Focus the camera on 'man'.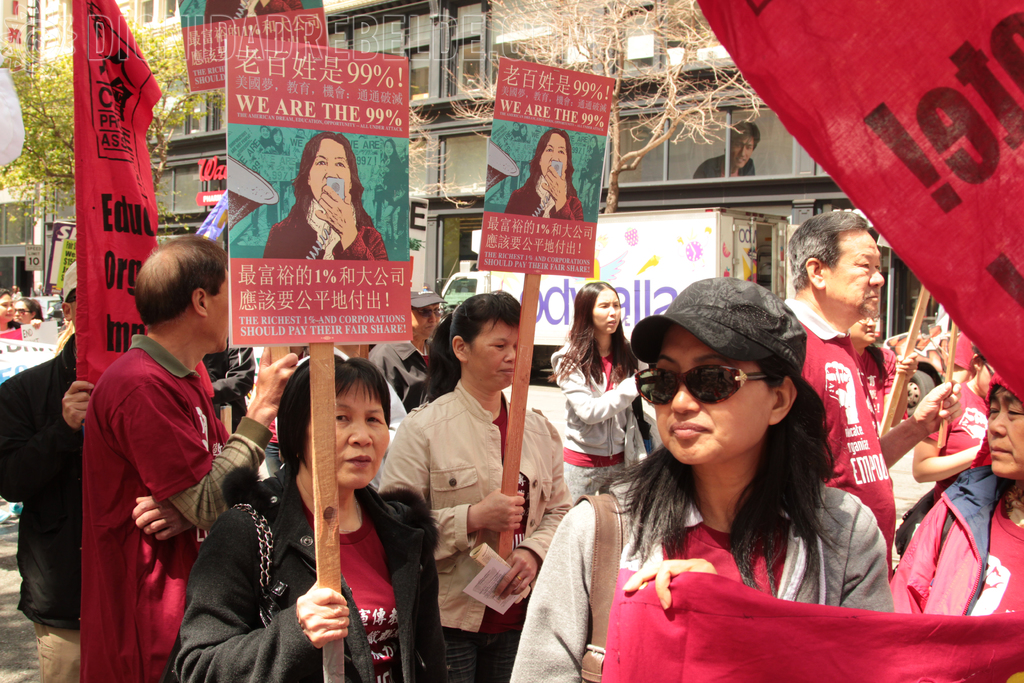
Focus region: {"left": 0, "top": 257, "right": 81, "bottom": 682}.
